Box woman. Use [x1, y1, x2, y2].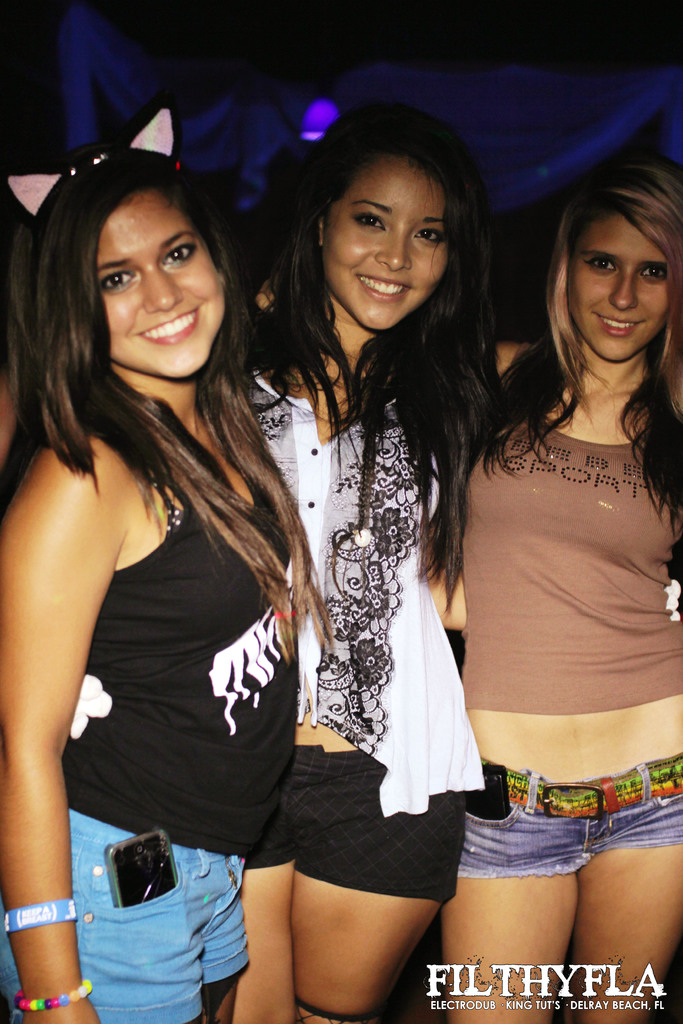
[199, 125, 535, 1018].
